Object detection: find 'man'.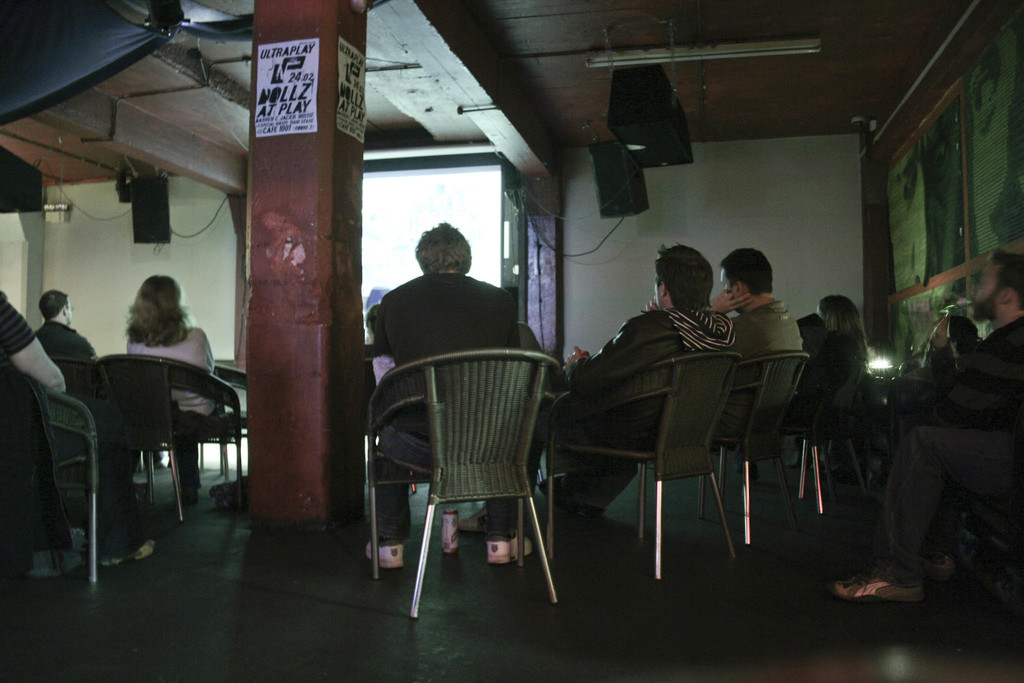
<bbox>364, 223, 530, 572</bbox>.
